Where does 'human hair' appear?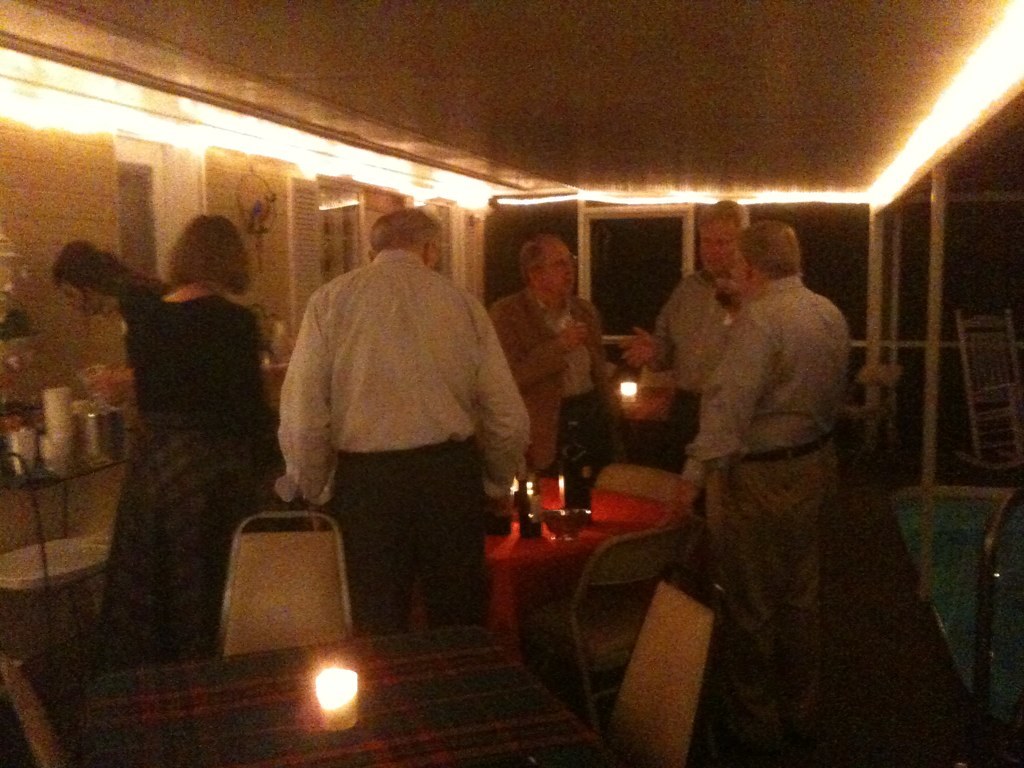
Appears at <region>698, 191, 752, 247</region>.
